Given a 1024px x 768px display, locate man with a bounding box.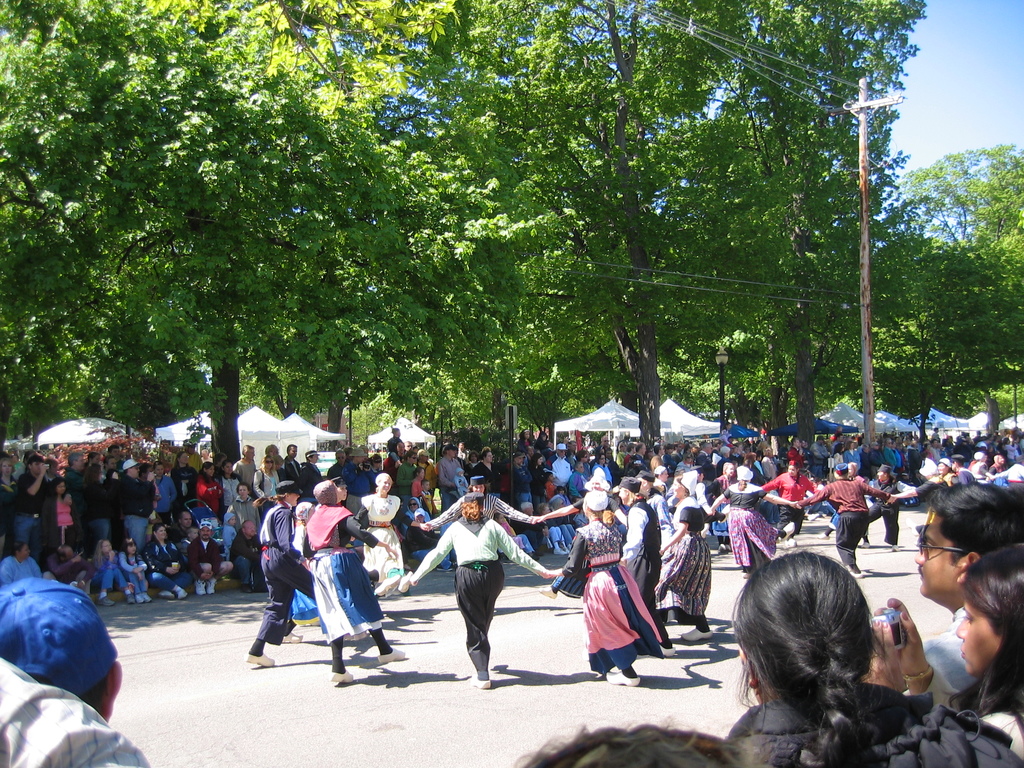
Located: 437 443 465 488.
